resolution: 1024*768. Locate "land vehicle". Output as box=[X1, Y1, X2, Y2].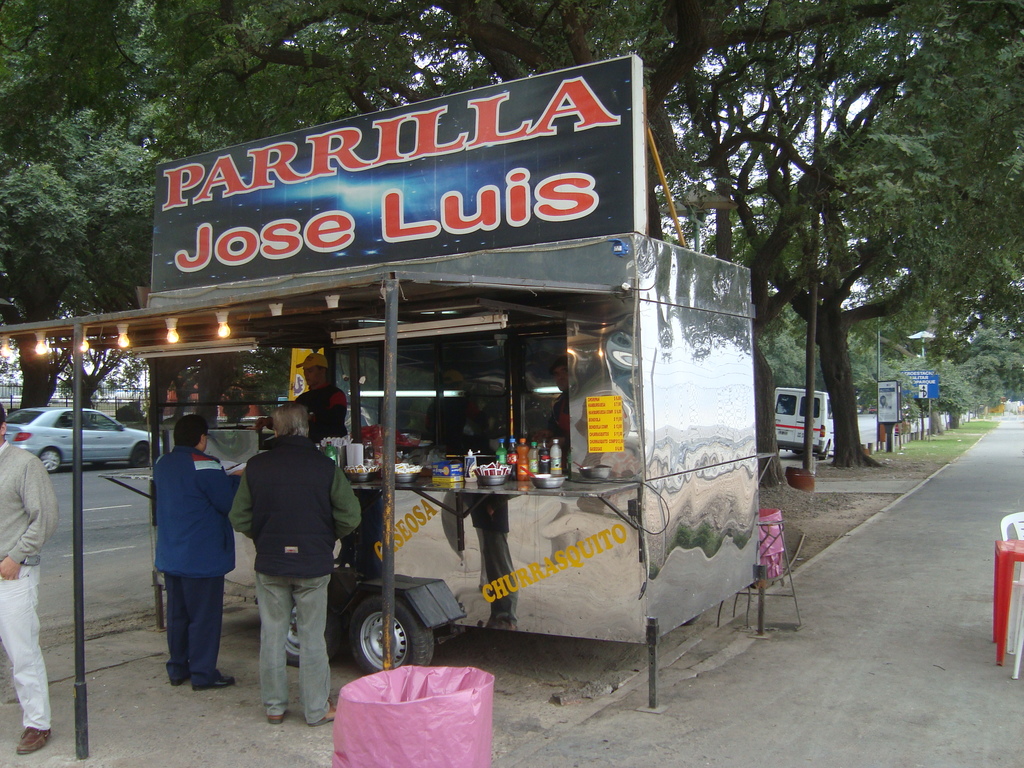
box=[140, 225, 765, 673].
